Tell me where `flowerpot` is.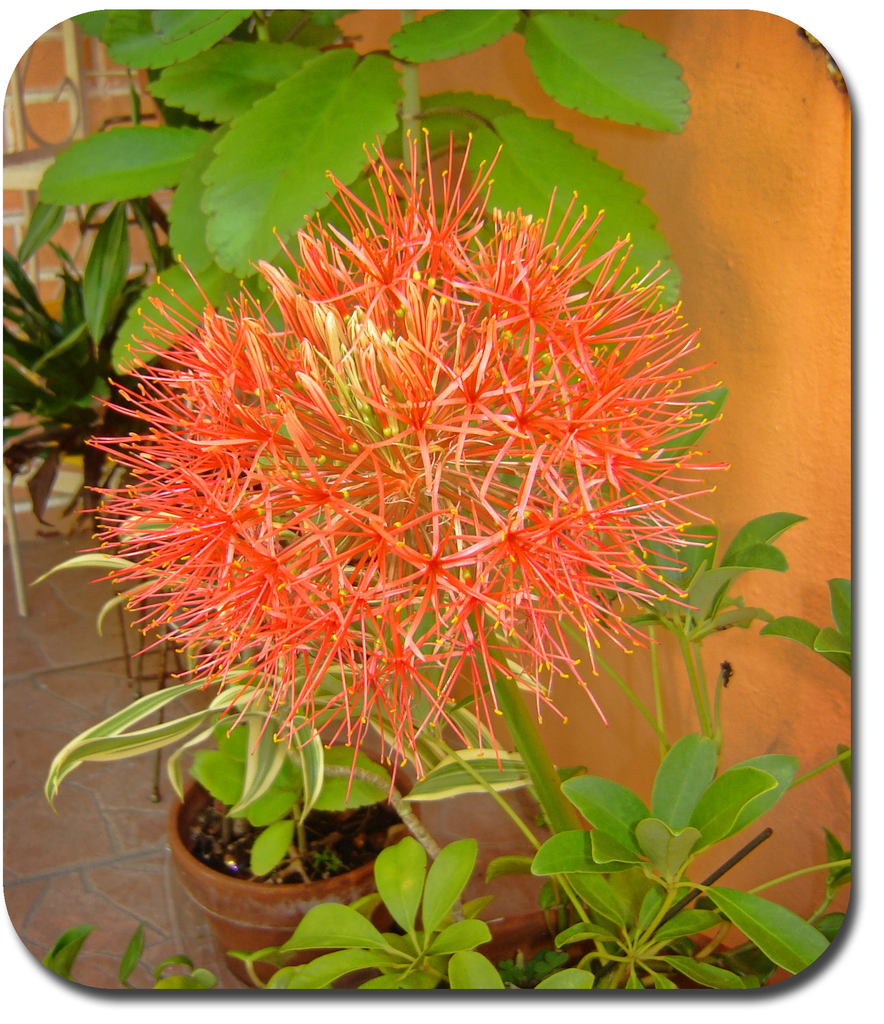
`flowerpot` is at 446 906 744 988.
